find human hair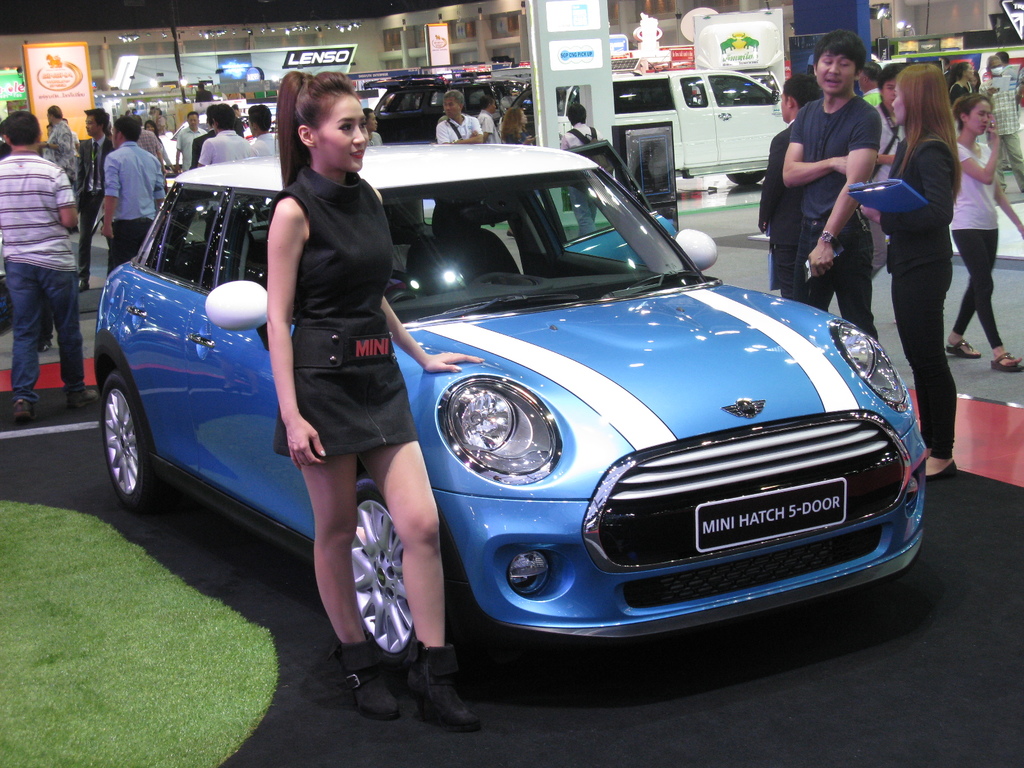
bbox=[102, 110, 140, 152]
